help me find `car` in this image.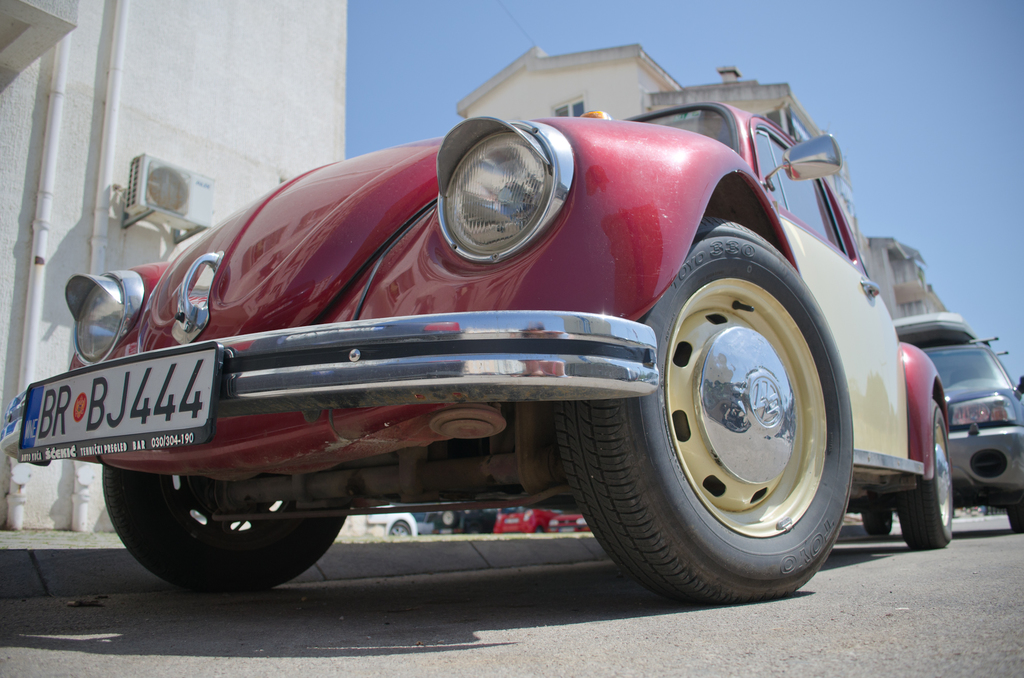
Found it: <bbox>861, 310, 1023, 538</bbox>.
